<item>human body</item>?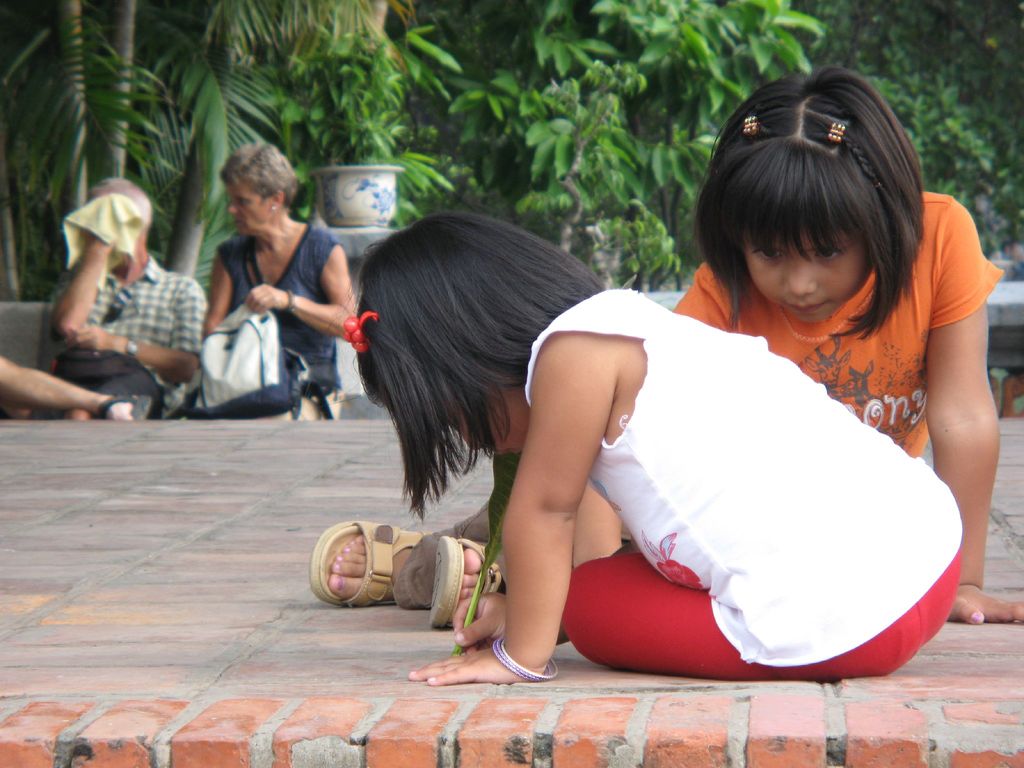
0,230,207,422
